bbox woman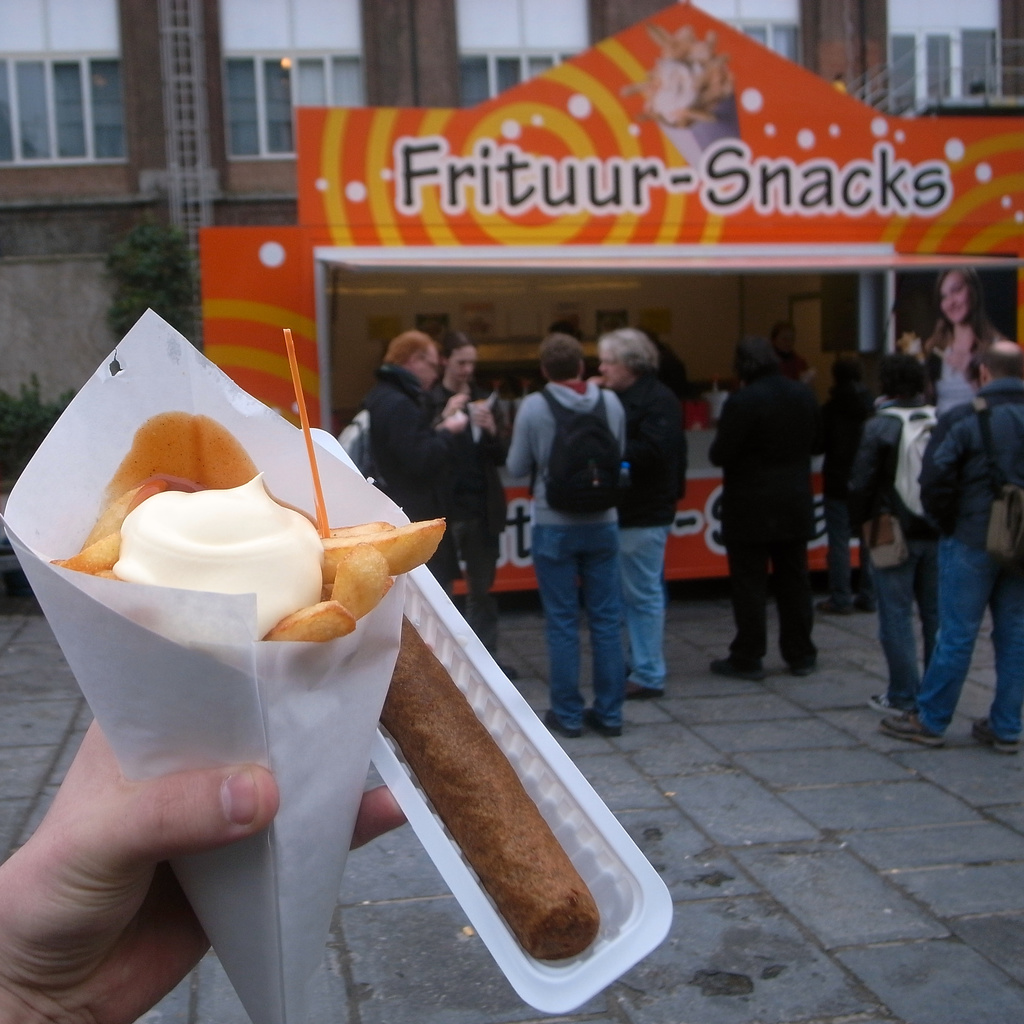
428 333 522 678
